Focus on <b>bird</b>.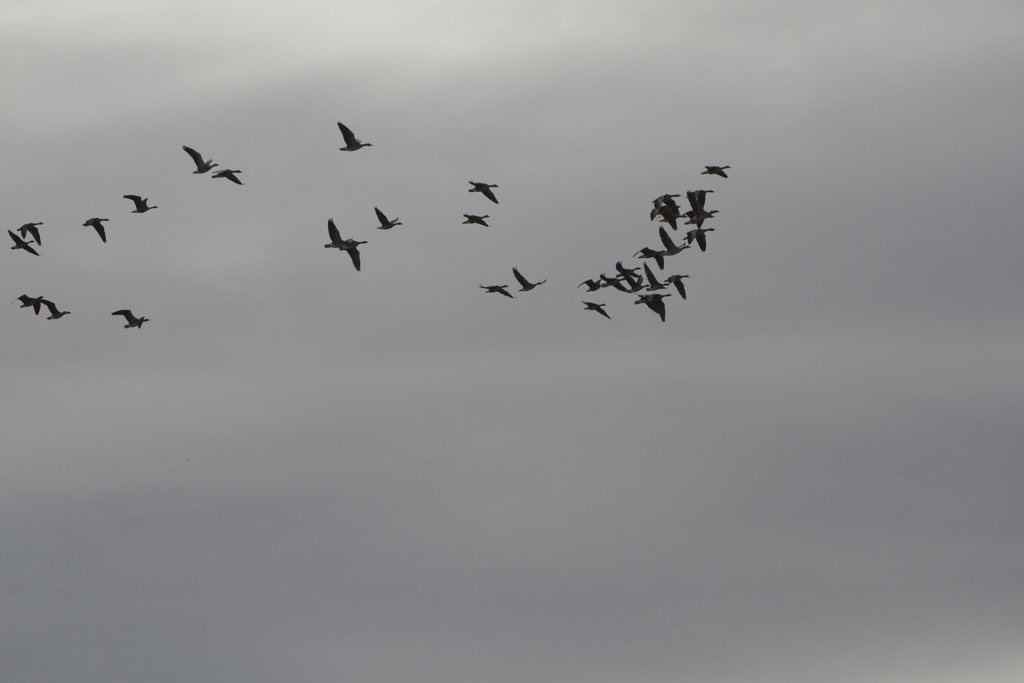
Focused at bbox(480, 281, 515, 302).
